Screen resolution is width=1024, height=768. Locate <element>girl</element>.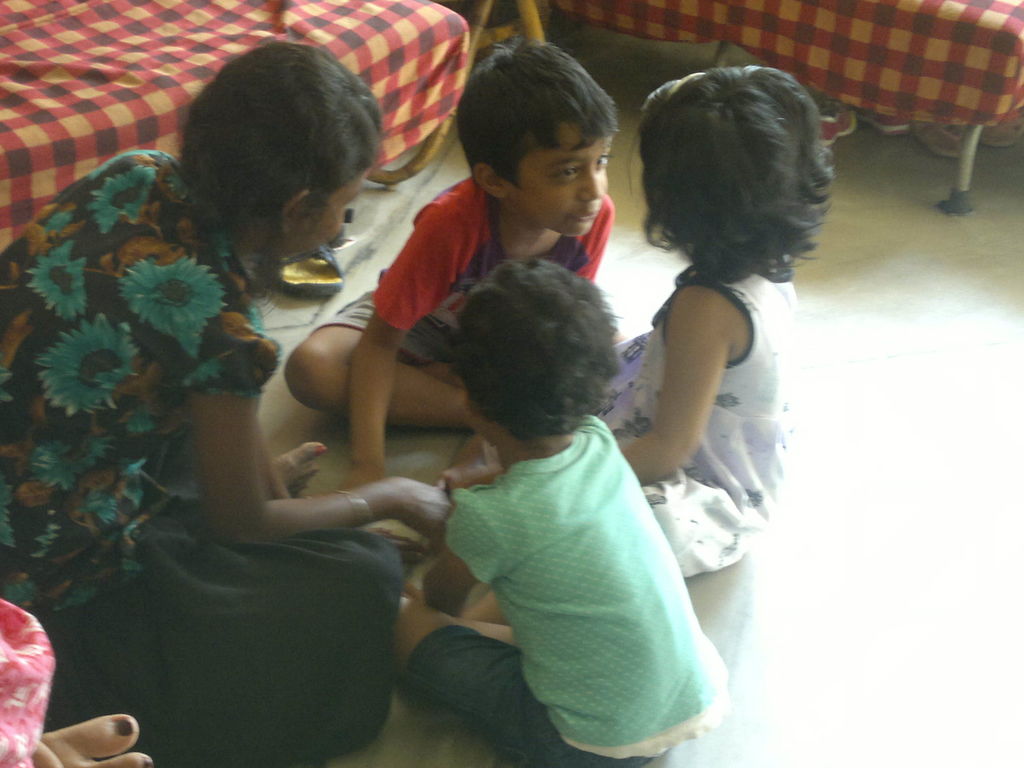
440:64:835:584.
